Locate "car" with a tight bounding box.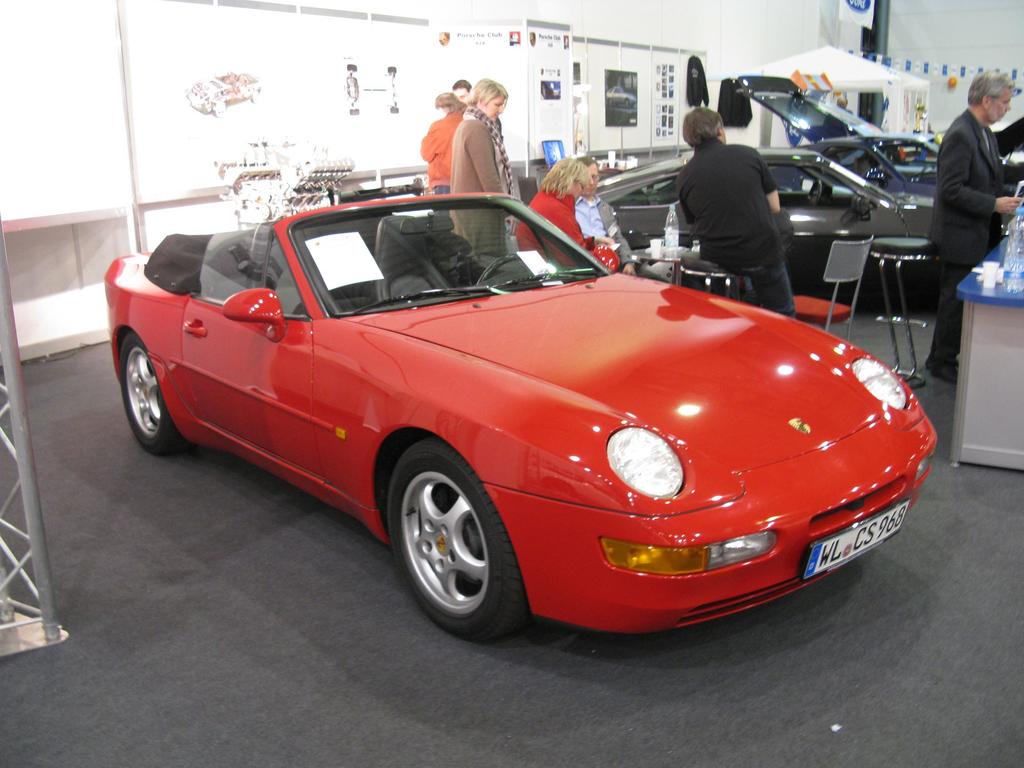
<bbox>595, 154, 935, 305</bbox>.
